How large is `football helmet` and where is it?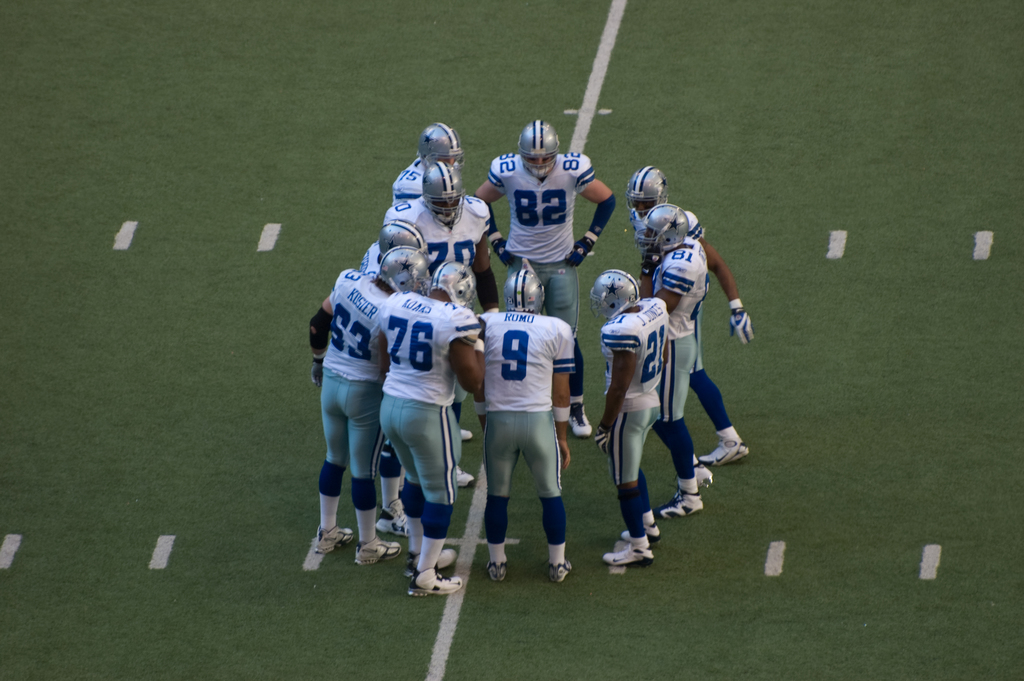
Bounding box: bbox(371, 245, 435, 309).
